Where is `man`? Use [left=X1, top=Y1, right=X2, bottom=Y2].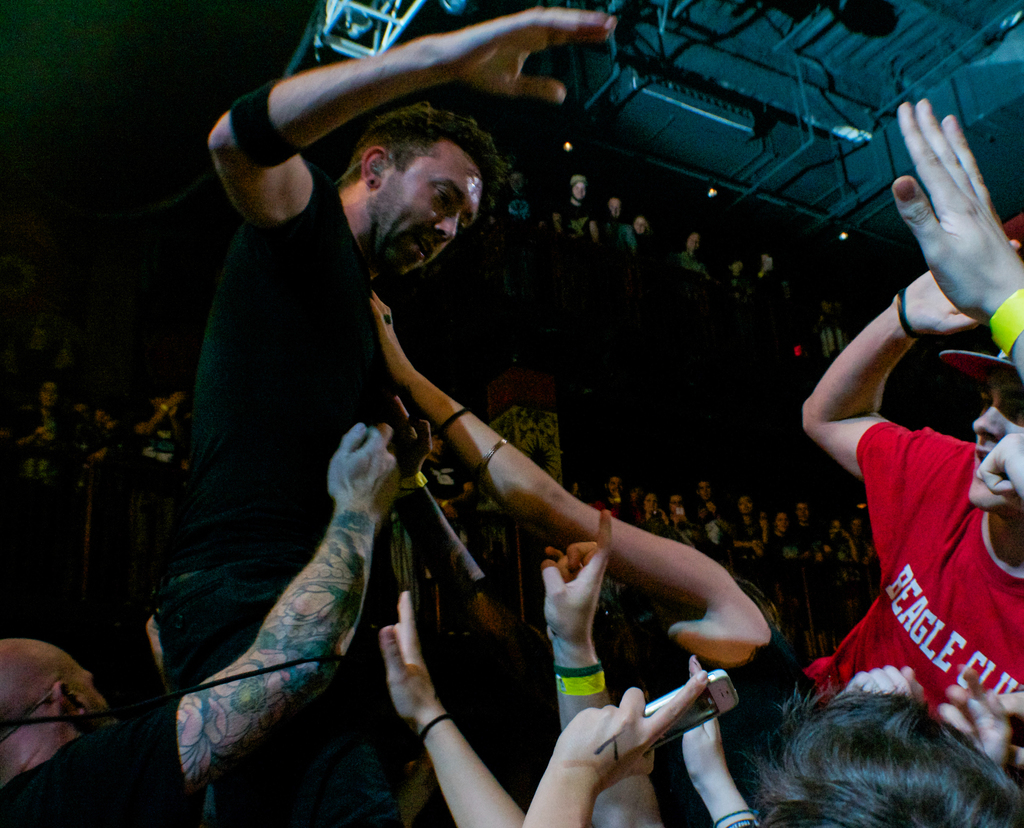
[left=549, top=171, right=604, bottom=244].
